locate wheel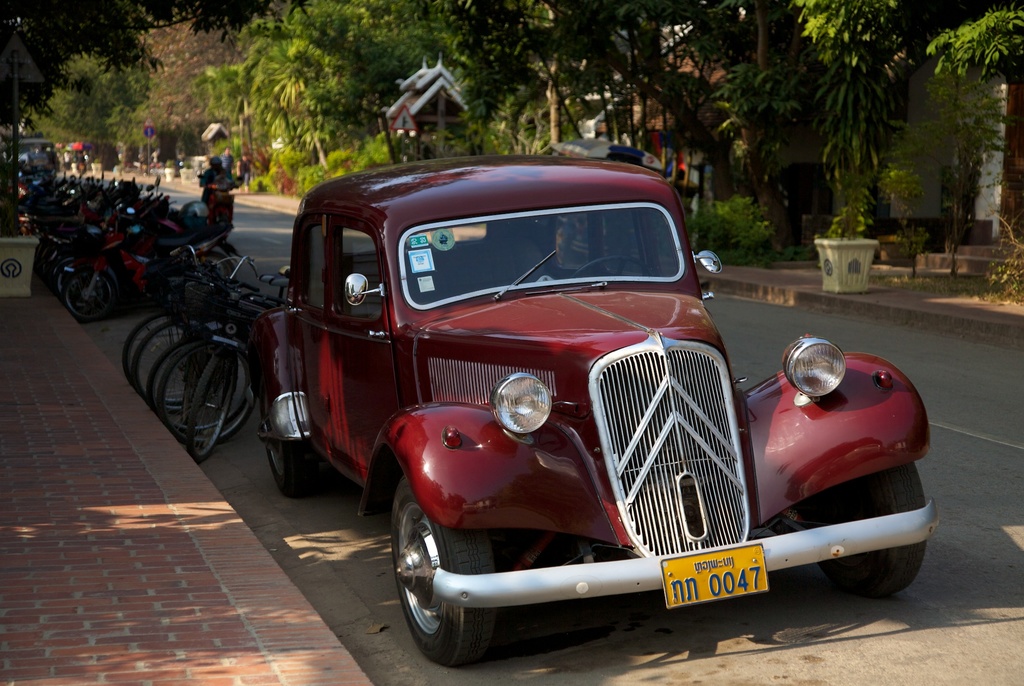
204/257/230/277
